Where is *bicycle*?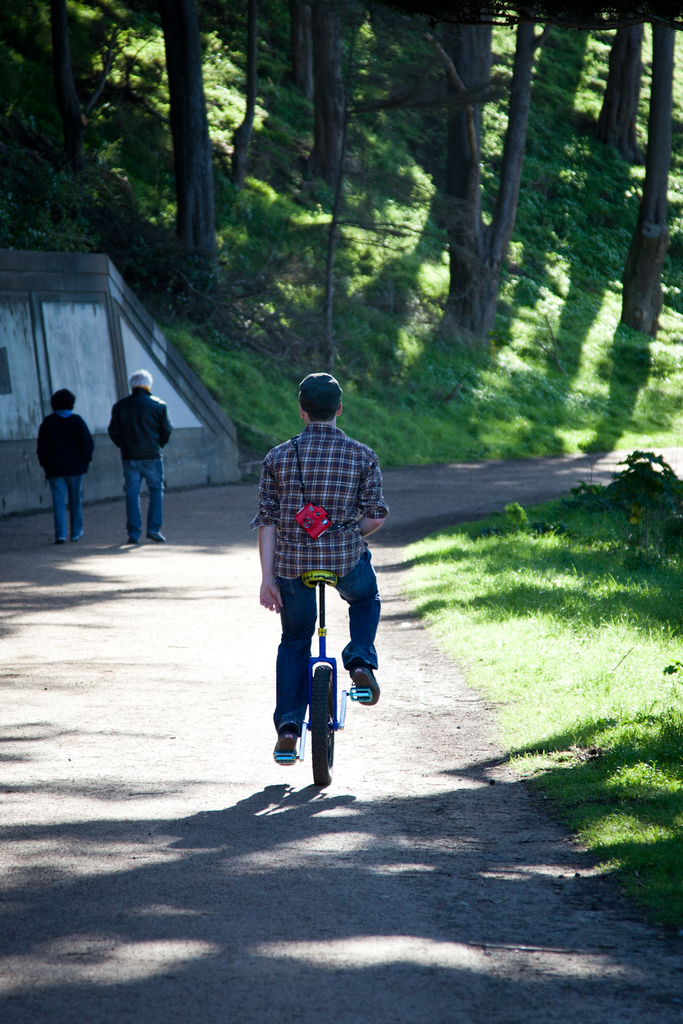
rect(268, 580, 372, 786).
